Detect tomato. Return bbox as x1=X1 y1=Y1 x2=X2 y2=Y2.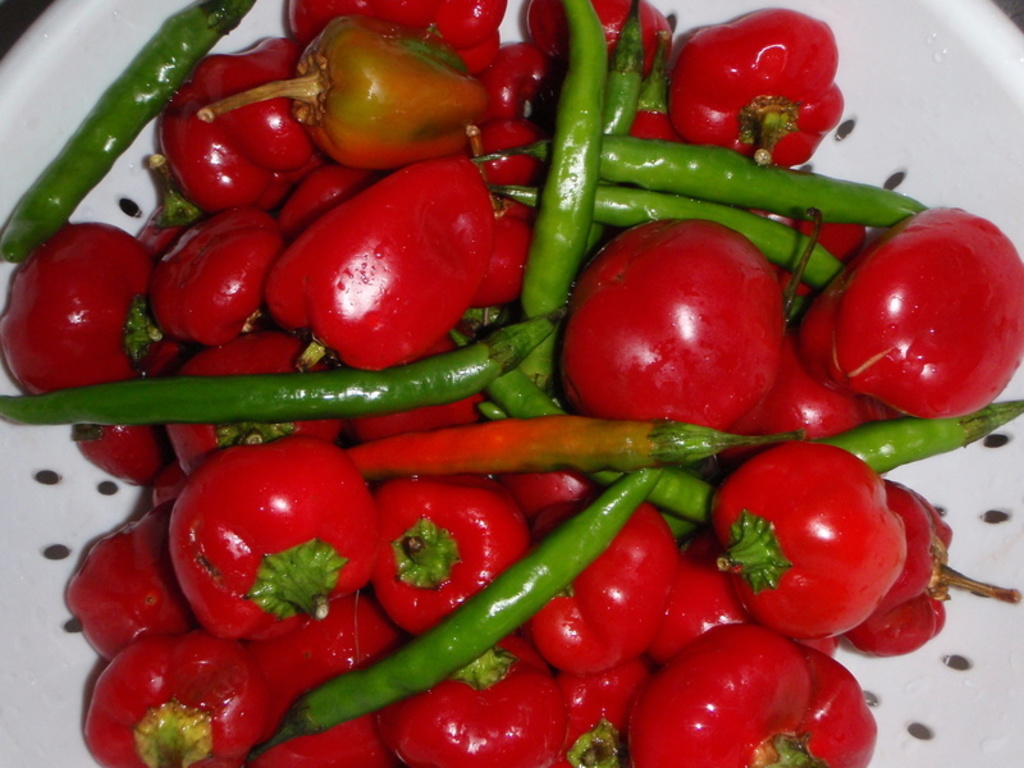
x1=806 y1=640 x2=877 y2=767.
